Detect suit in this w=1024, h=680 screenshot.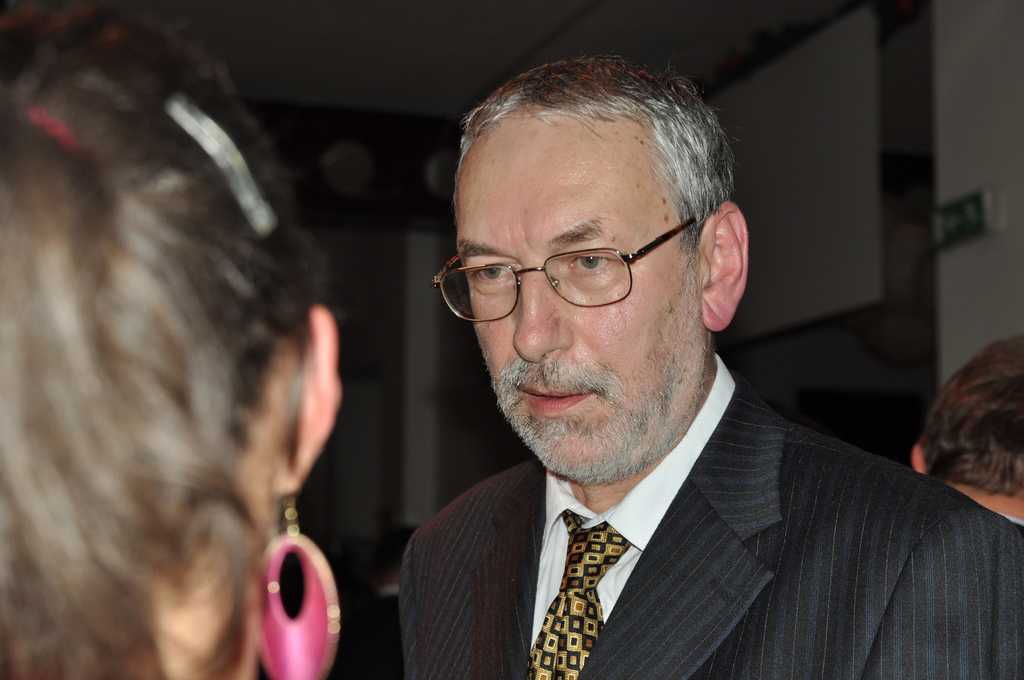
Detection: x1=359, y1=344, x2=995, y2=668.
